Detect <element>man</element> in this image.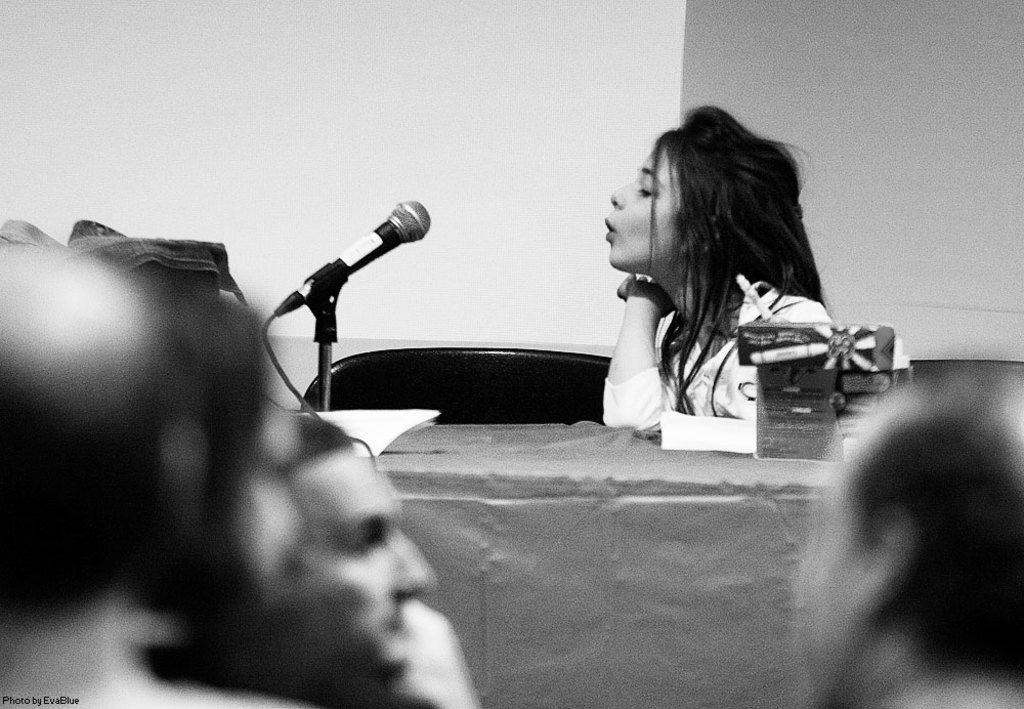
Detection: bbox(796, 363, 1023, 708).
